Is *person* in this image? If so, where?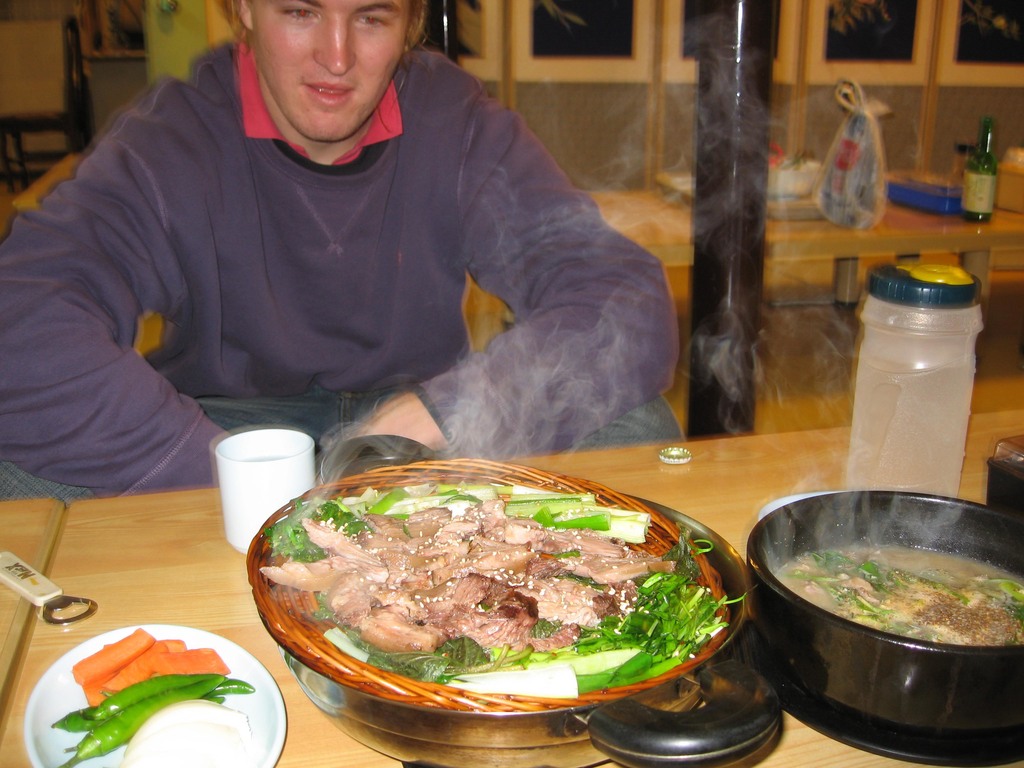
Yes, at BBox(0, 0, 681, 499).
